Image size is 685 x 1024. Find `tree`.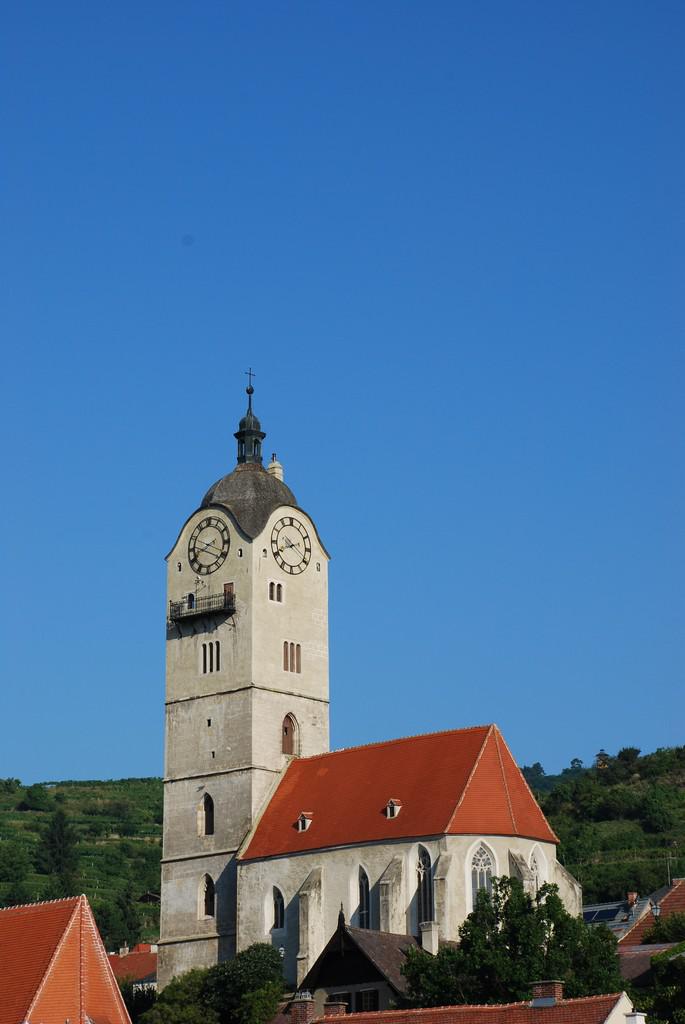
select_region(30, 806, 82, 900).
